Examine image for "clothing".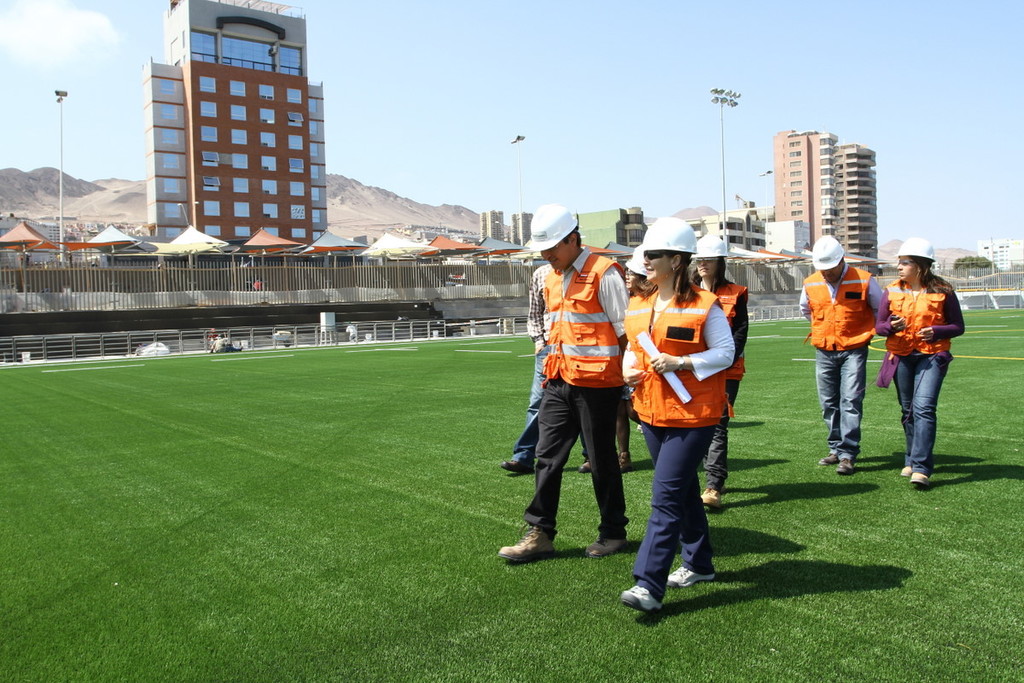
Examination result: (left=521, top=252, right=634, bottom=534).
